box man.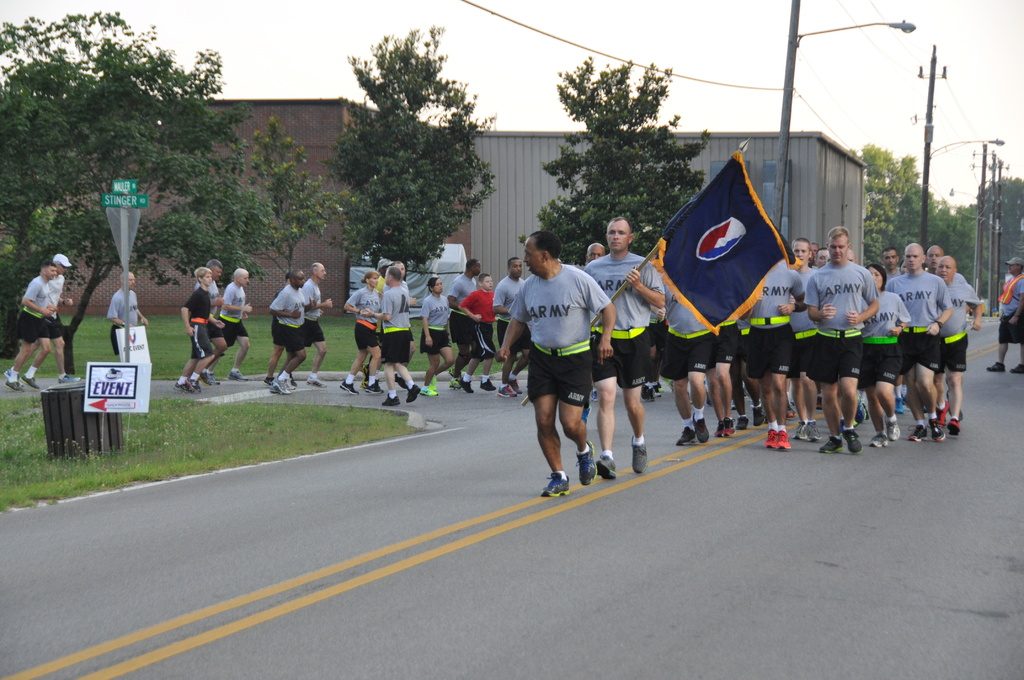
(369, 266, 420, 408).
